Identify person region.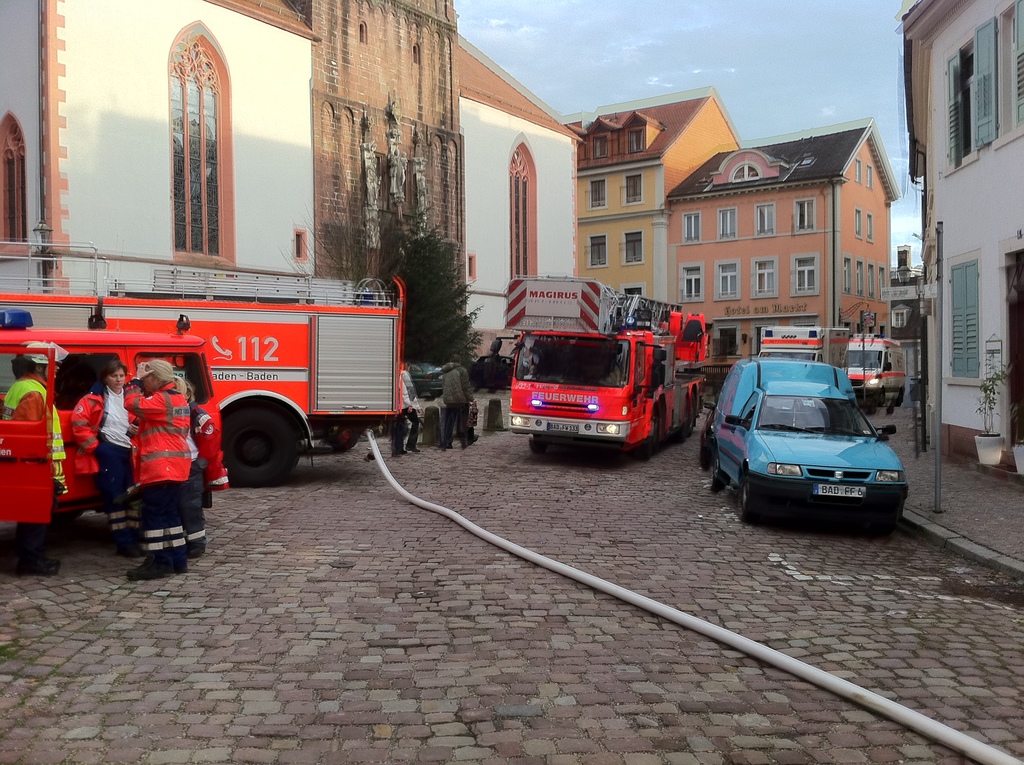
Region: (118,360,193,579).
